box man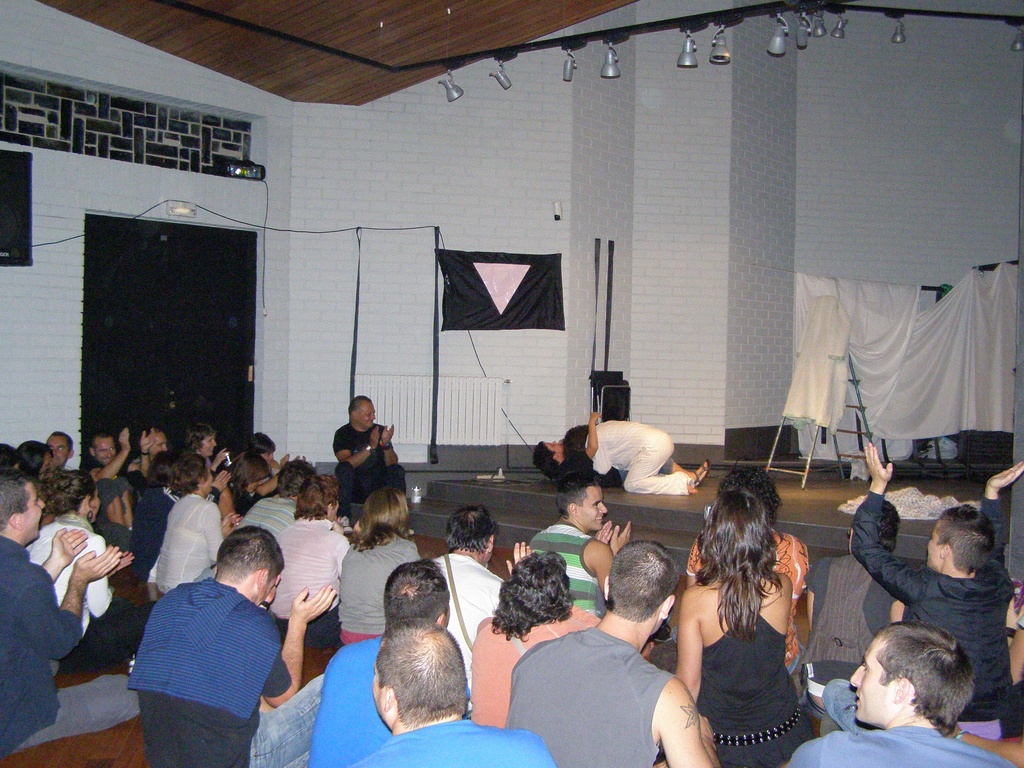
[left=40, top=429, right=86, bottom=483]
